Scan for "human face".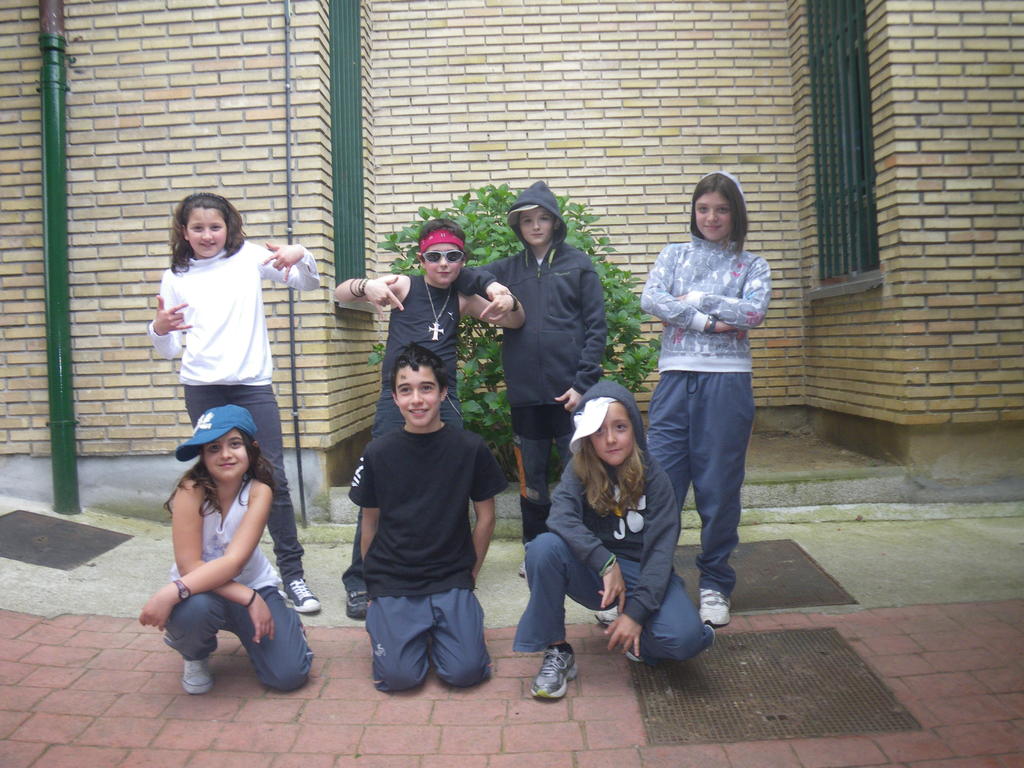
Scan result: bbox=(517, 203, 548, 243).
